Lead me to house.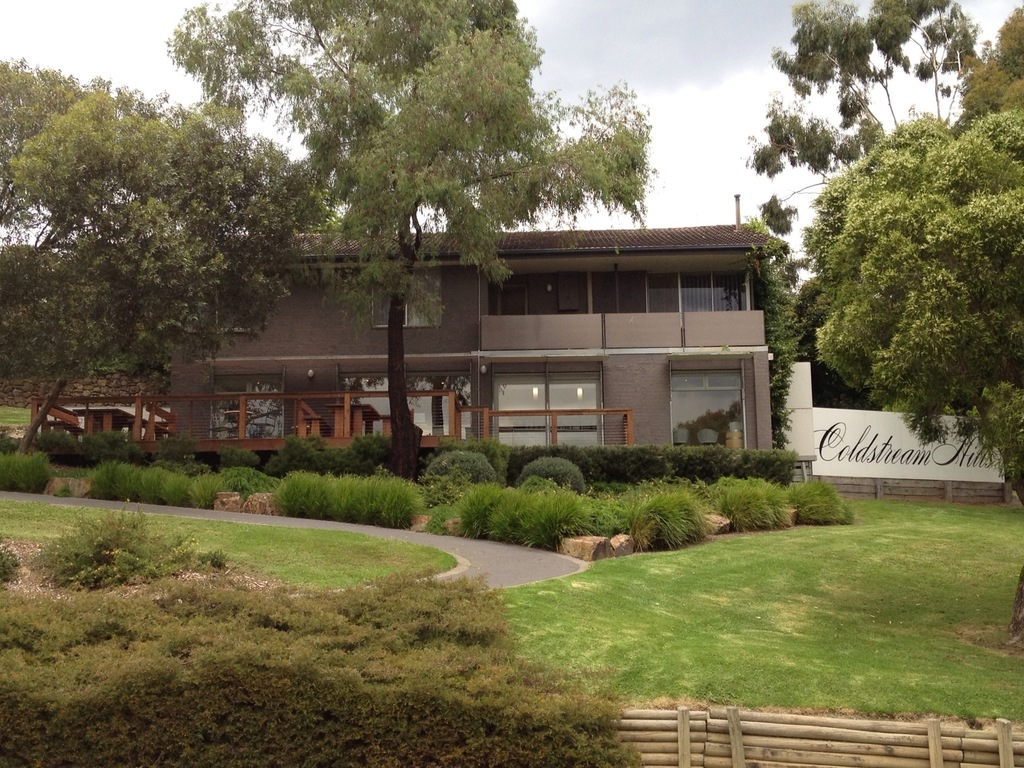
Lead to pyautogui.locateOnScreen(17, 222, 812, 491).
